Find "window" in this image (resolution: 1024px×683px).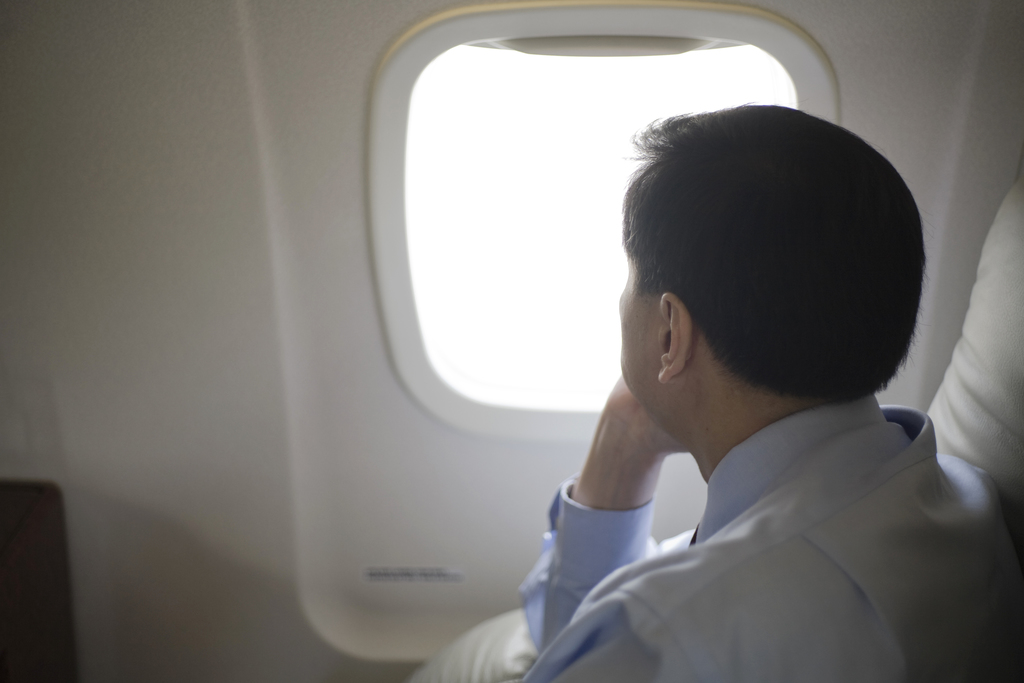
{"left": 371, "top": 35, "right": 739, "bottom": 409}.
